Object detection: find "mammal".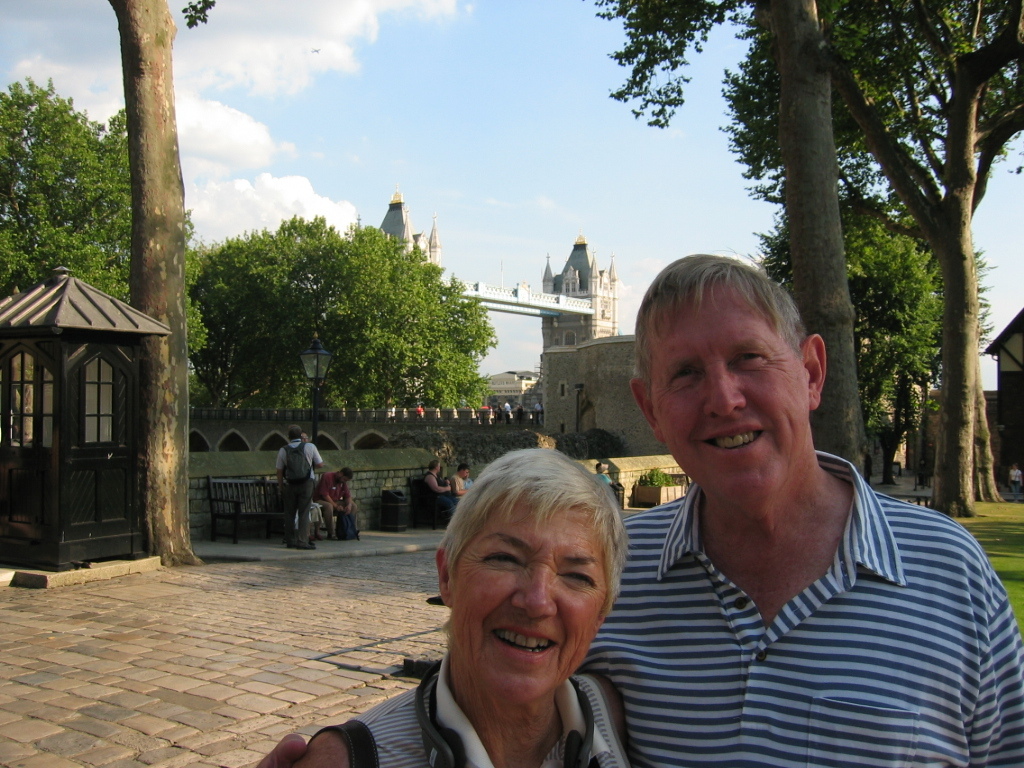
(451,462,470,495).
